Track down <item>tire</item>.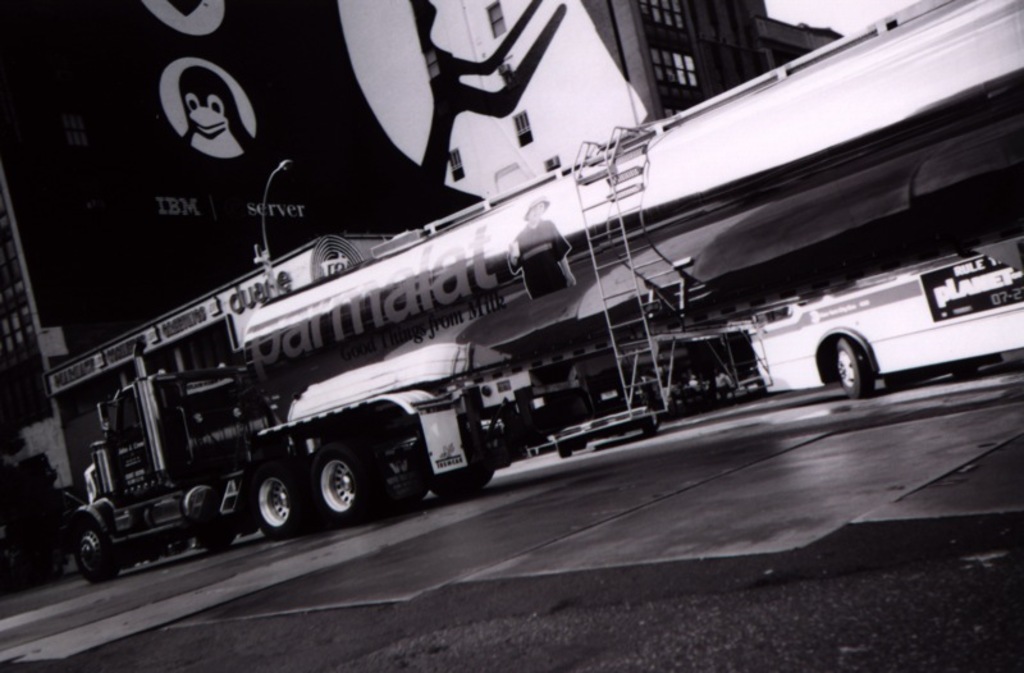
Tracked to detection(832, 324, 897, 398).
